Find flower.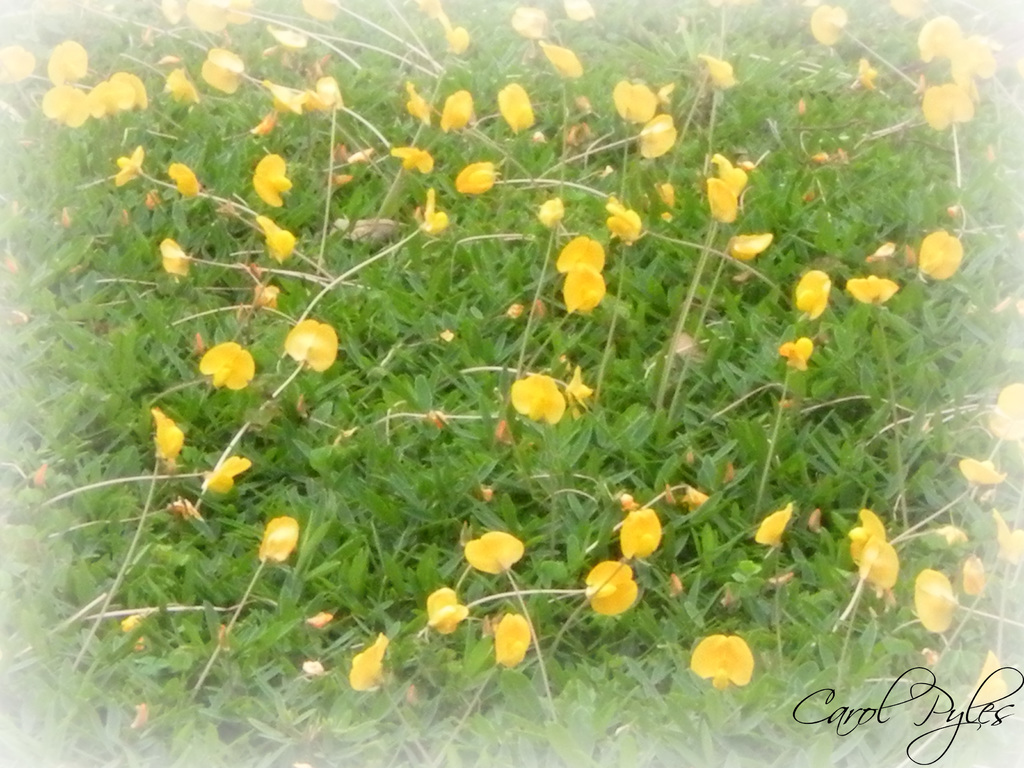
x1=467, y1=528, x2=522, y2=579.
